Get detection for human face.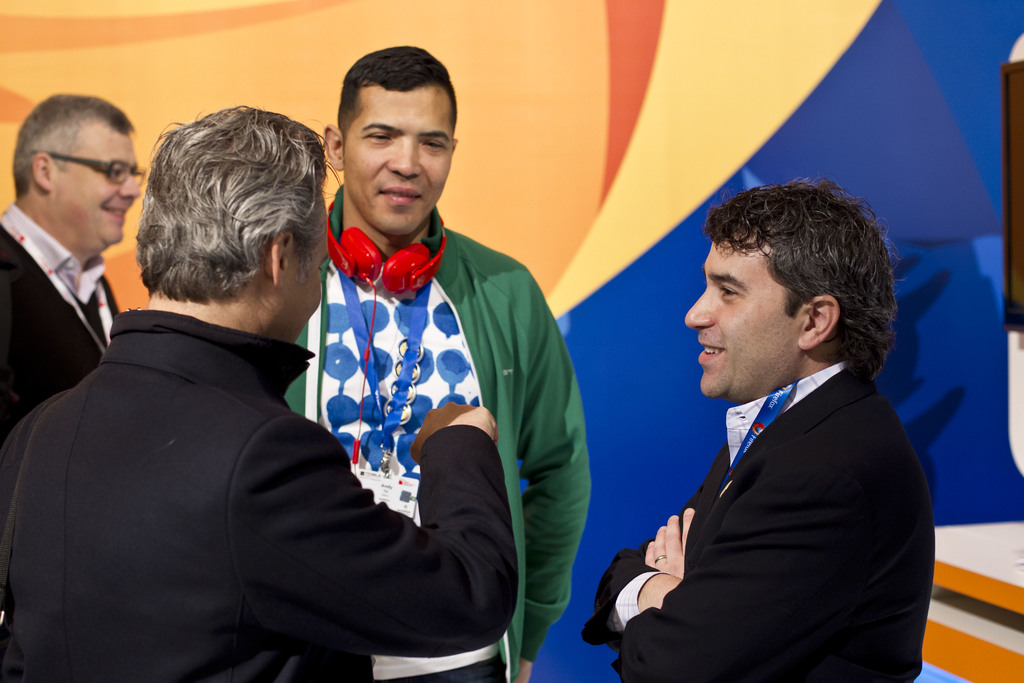
Detection: Rect(684, 239, 797, 398).
